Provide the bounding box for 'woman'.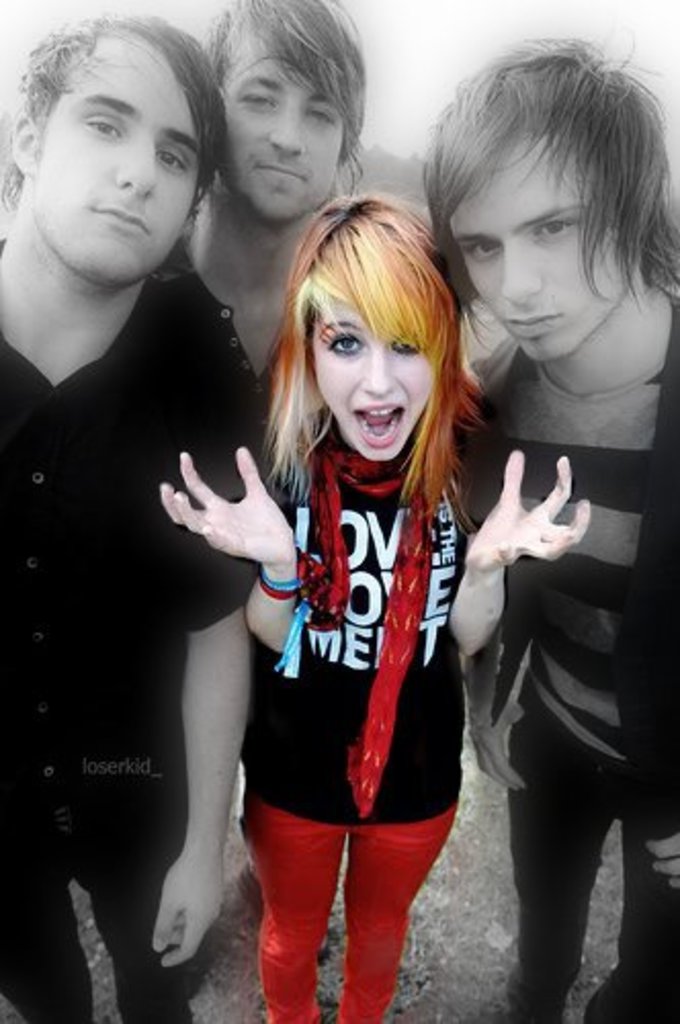
164:195:590:1010.
